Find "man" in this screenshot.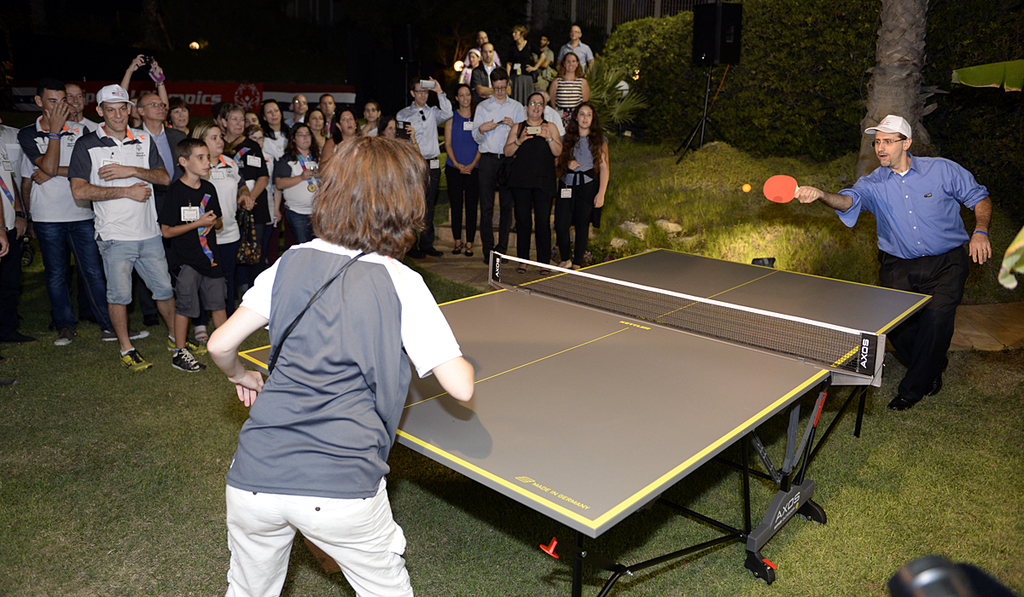
The bounding box for "man" is <box>67,85,207,370</box>.
